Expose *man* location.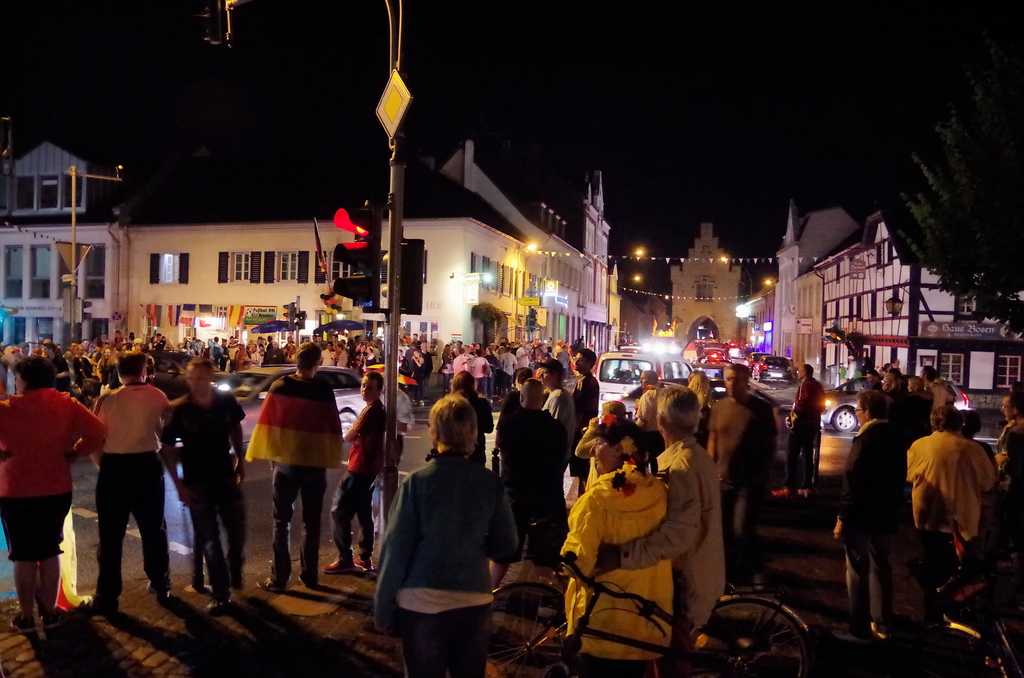
Exposed at 163/358/241/610.
